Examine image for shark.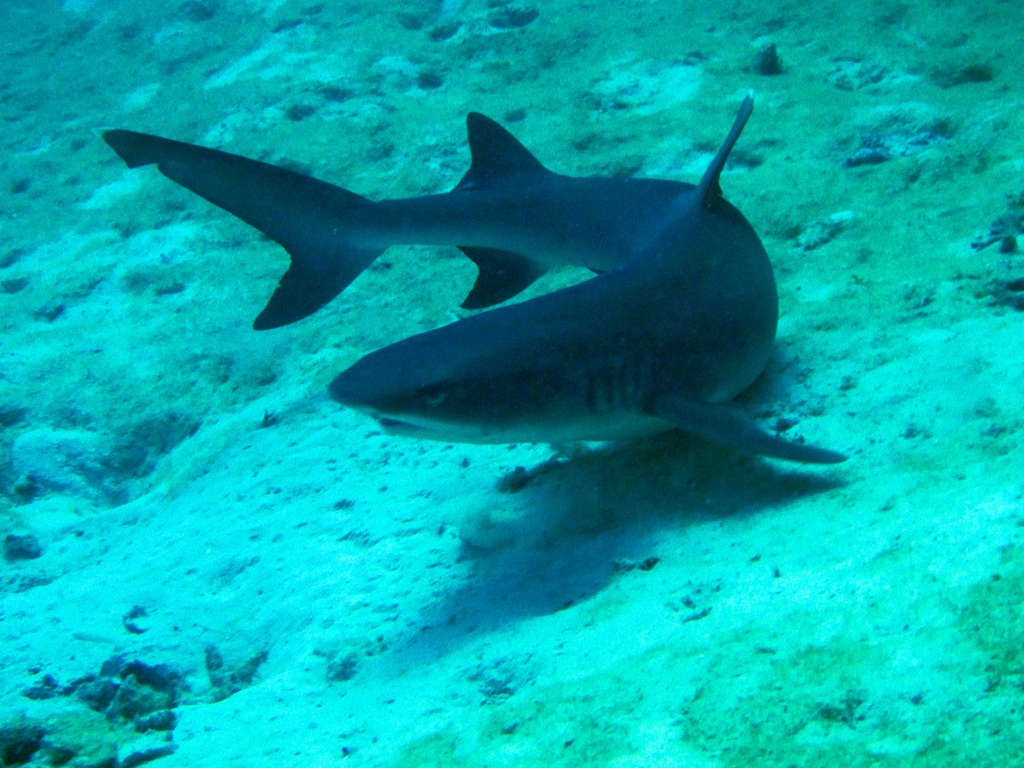
Examination result: crop(96, 87, 851, 469).
